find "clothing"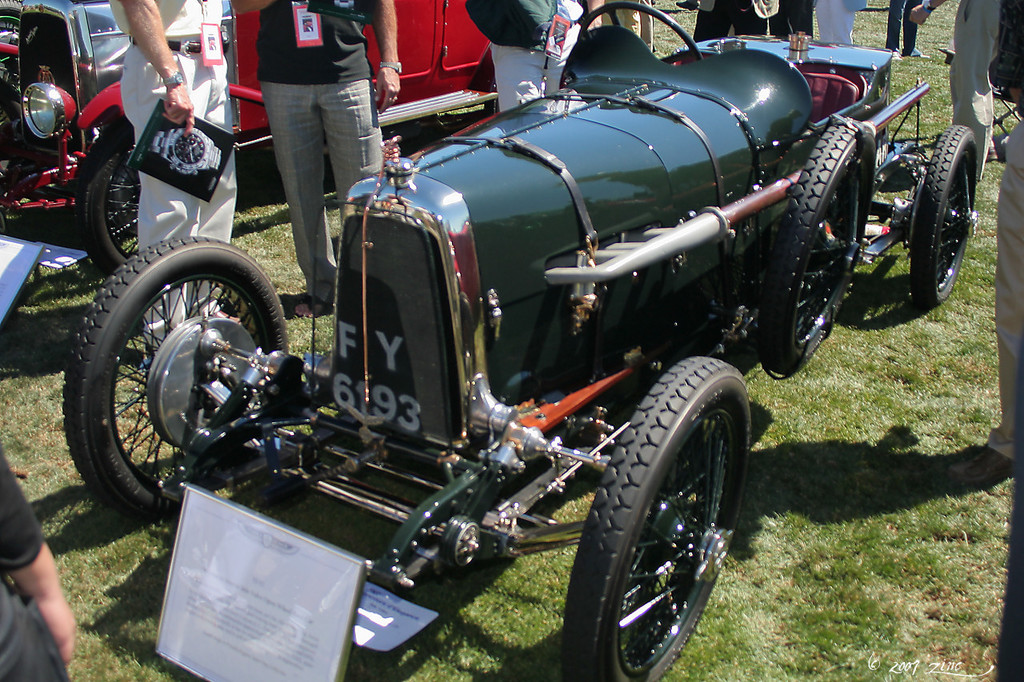
946:0:1006:173
